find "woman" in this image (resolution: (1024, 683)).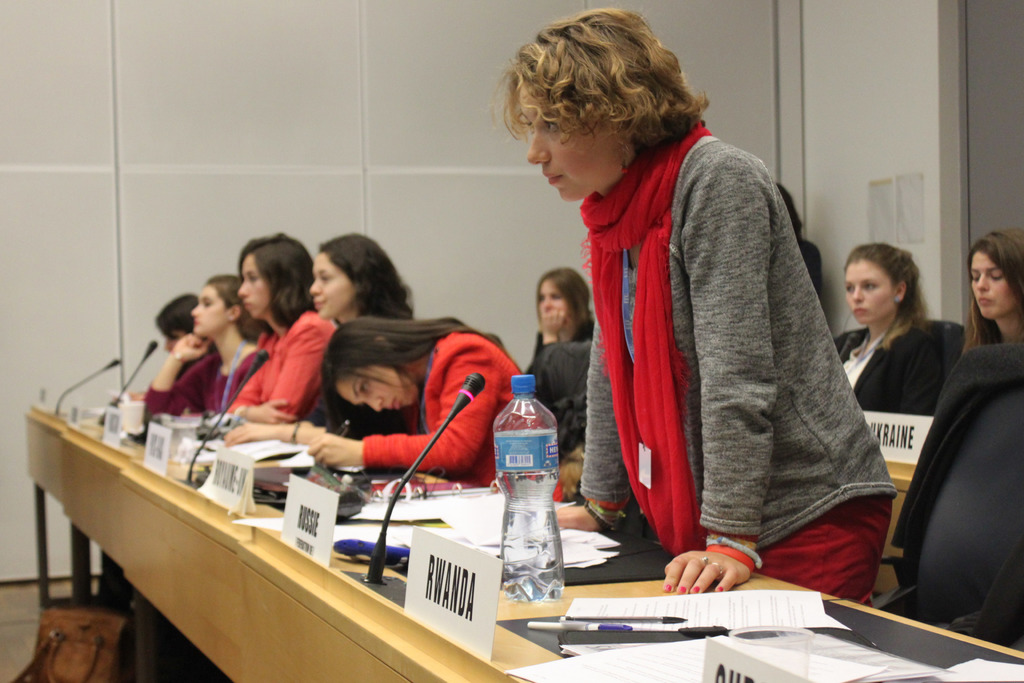
rect(145, 273, 268, 420).
